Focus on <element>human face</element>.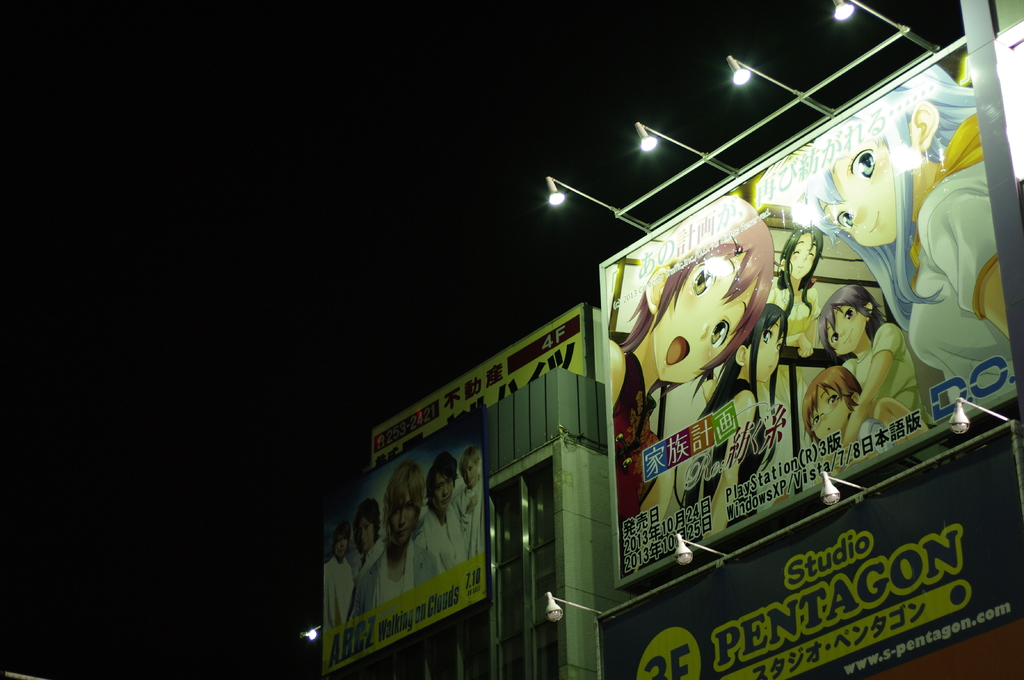
Focused at <box>433,471,454,511</box>.
